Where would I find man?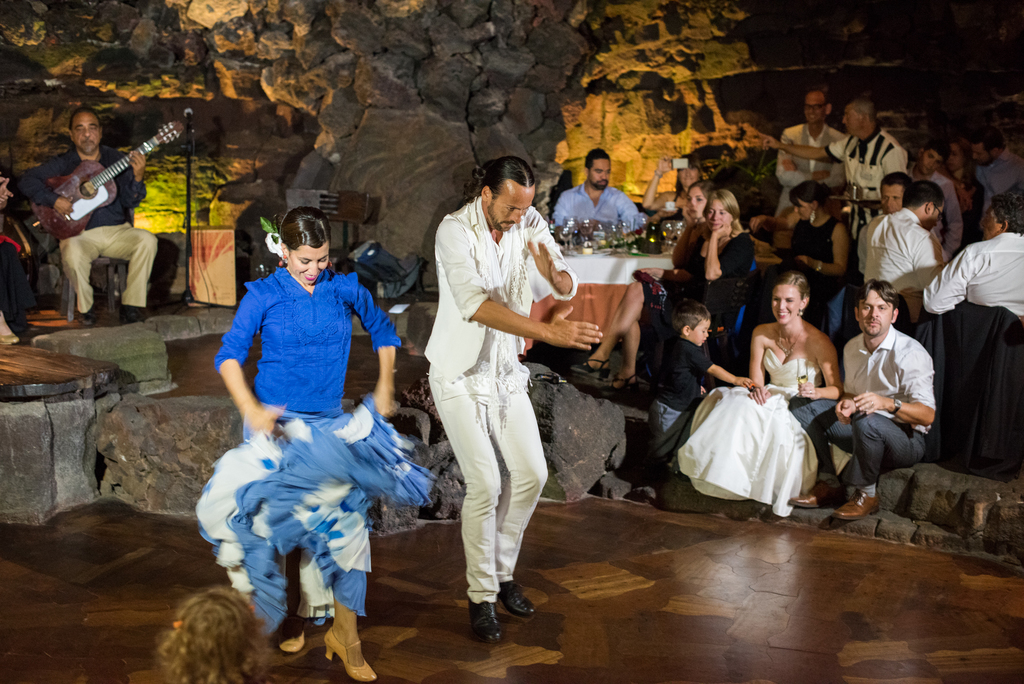
At (426,155,604,642).
